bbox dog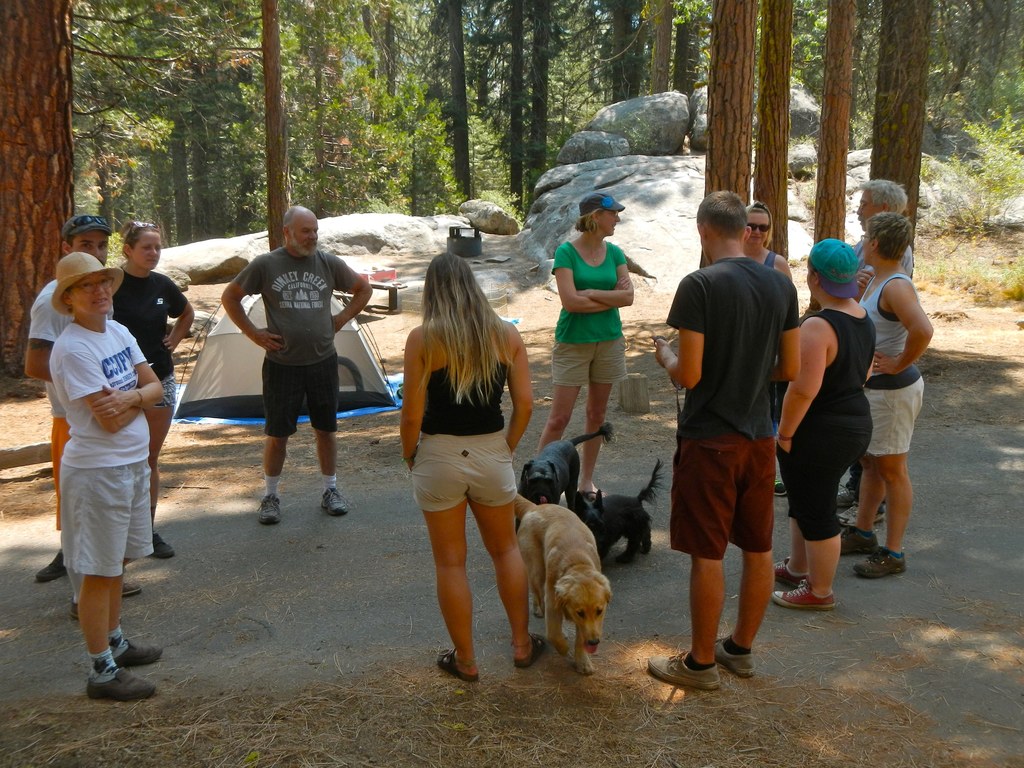
box=[511, 495, 613, 677]
